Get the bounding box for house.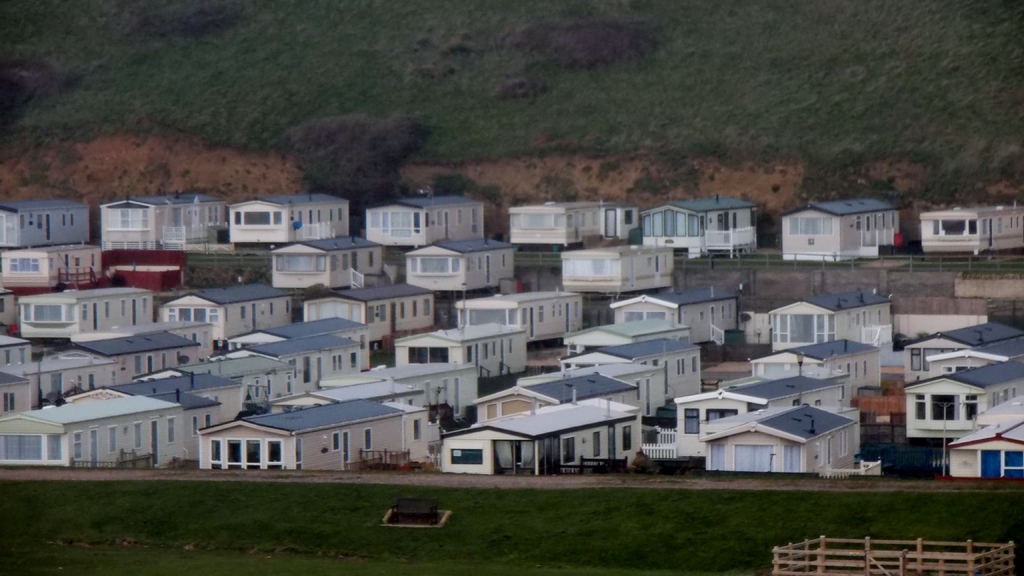
crop(99, 189, 227, 250).
